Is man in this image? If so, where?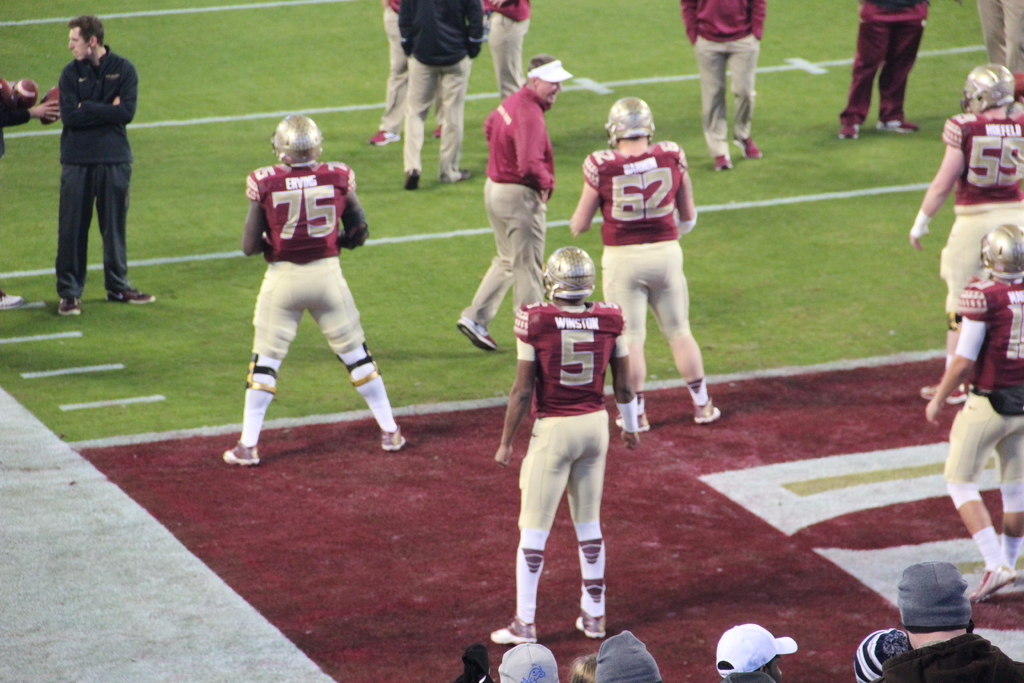
Yes, at x1=682 y1=0 x2=764 y2=172.
